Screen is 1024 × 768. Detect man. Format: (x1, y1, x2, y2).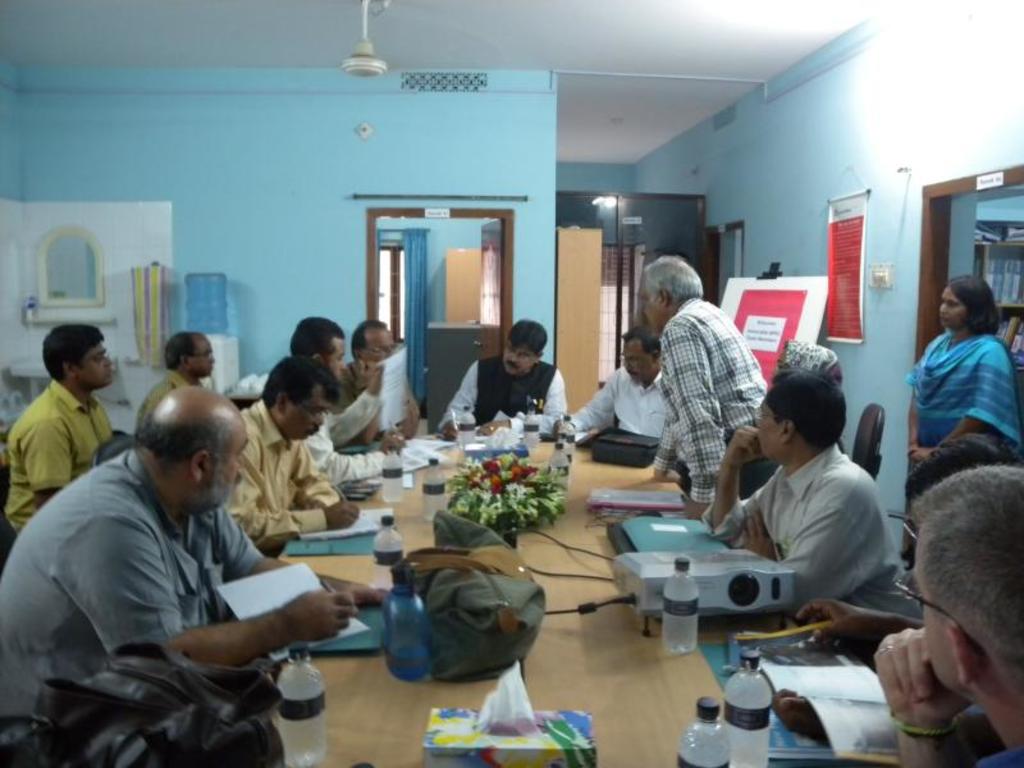
(5, 323, 118, 535).
